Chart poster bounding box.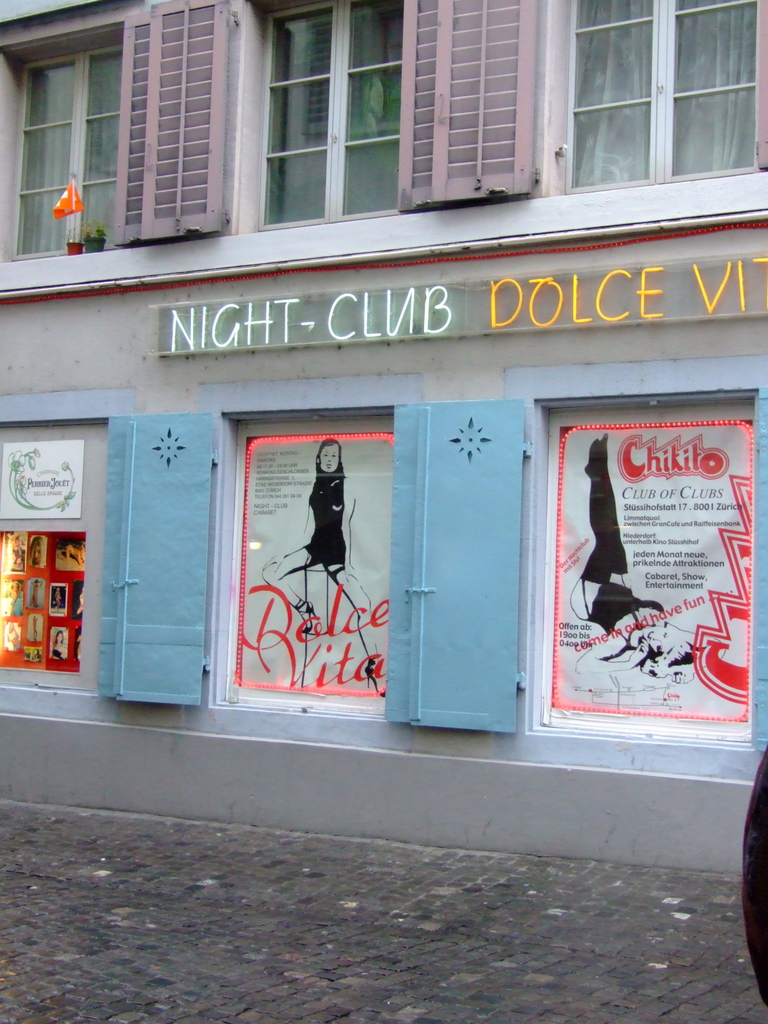
Charted: region(4, 540, 90, 676).
